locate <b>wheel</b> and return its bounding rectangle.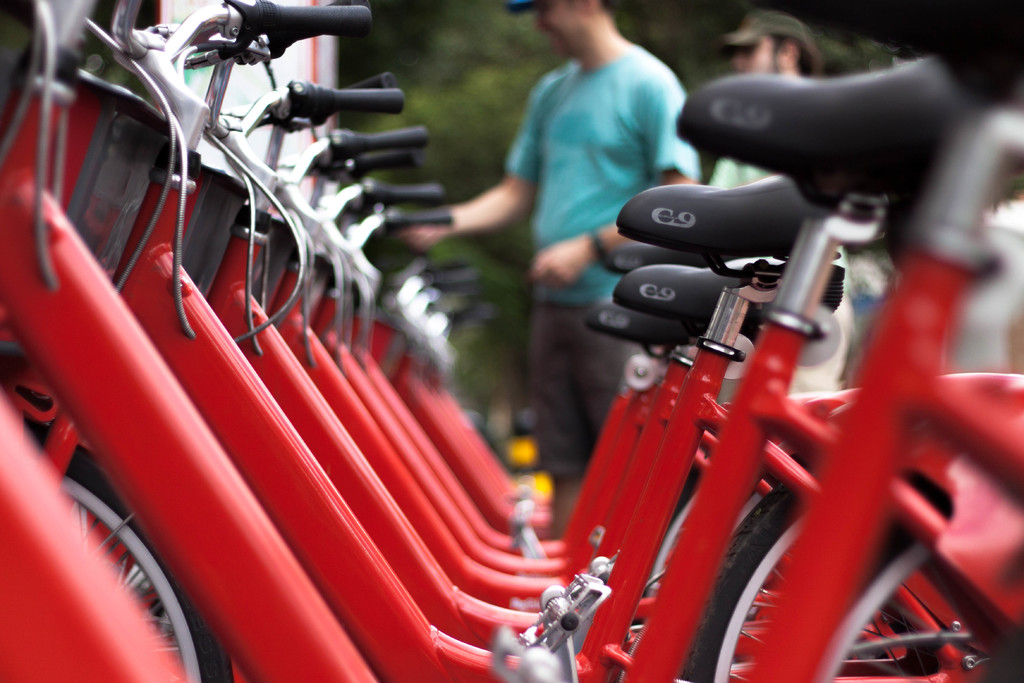
select_region(630, 468, 703, 630).
